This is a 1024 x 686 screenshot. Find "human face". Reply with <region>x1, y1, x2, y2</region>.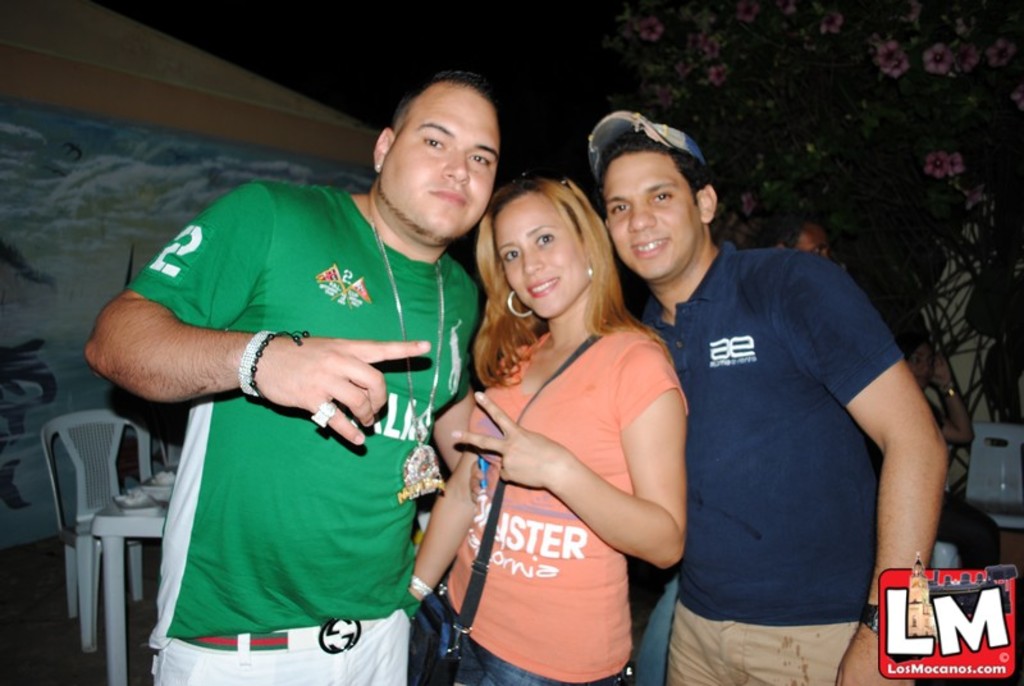
<region>497, 192, 589, 314</region>.
